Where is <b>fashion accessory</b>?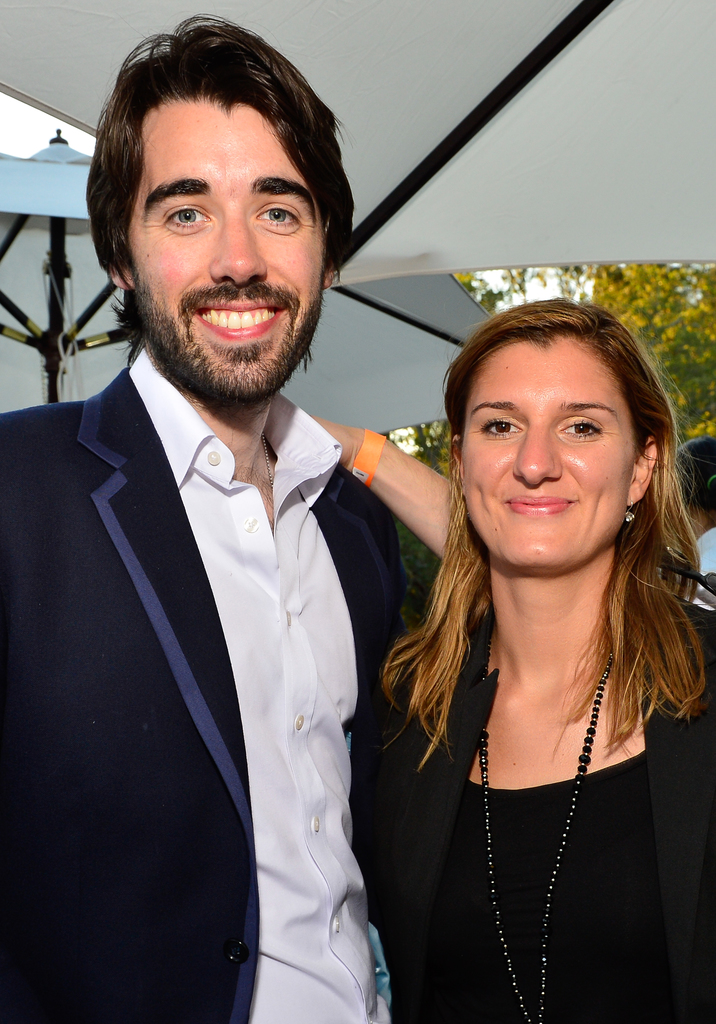
detection(619, 500, 637, 522).
